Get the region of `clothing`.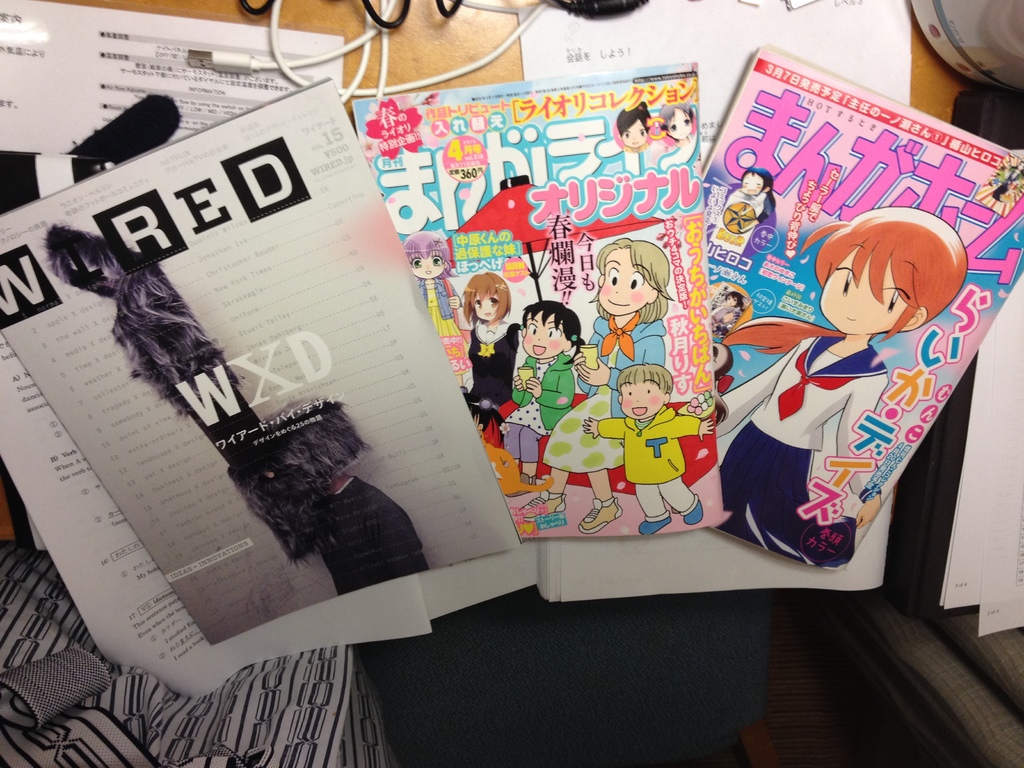
bbox=(314, 474, 431, 596).
